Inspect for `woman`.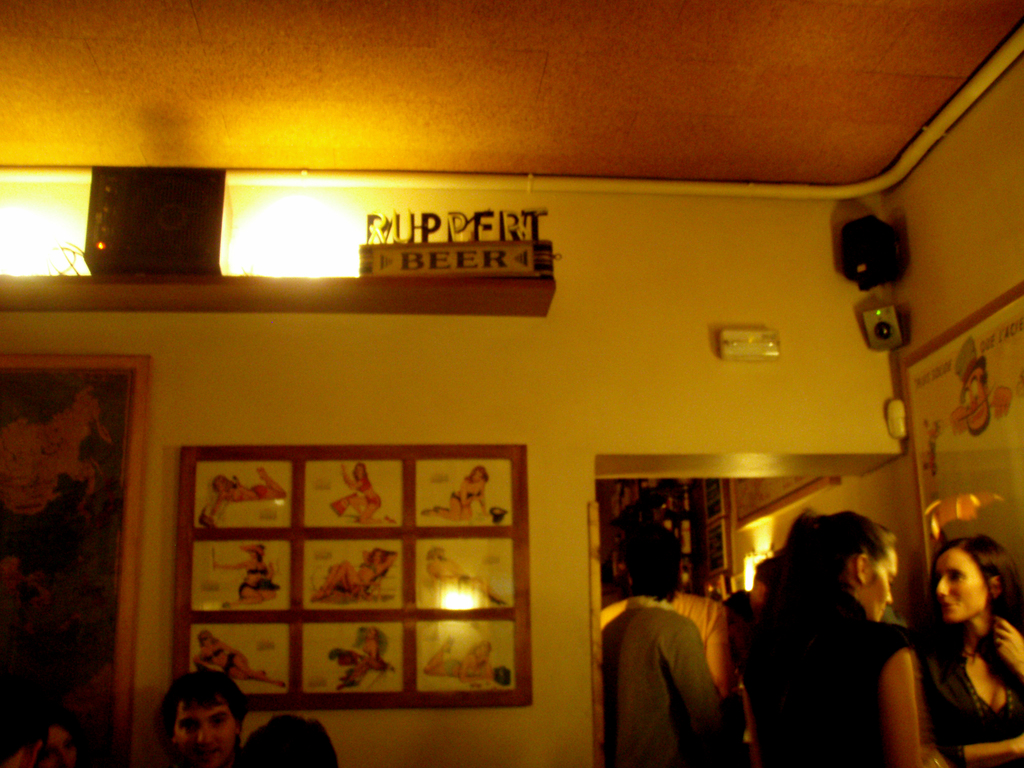
Inspection: crop(205, 461, 283, 524).
